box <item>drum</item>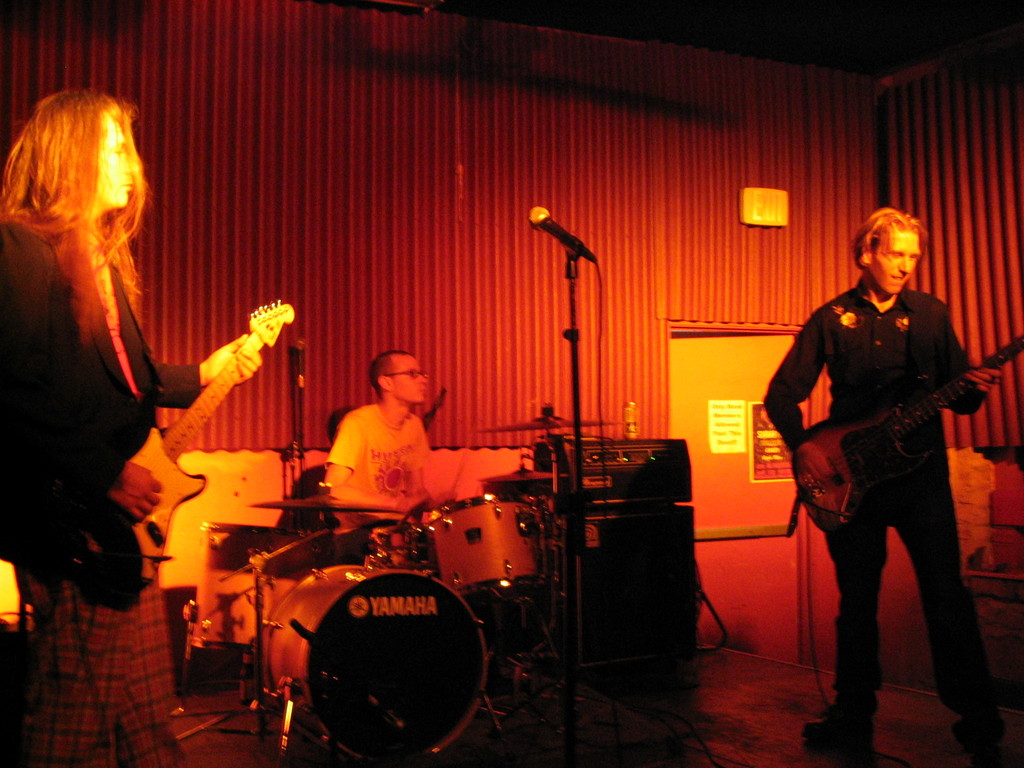
select_region(372, 525, 428, 566)
